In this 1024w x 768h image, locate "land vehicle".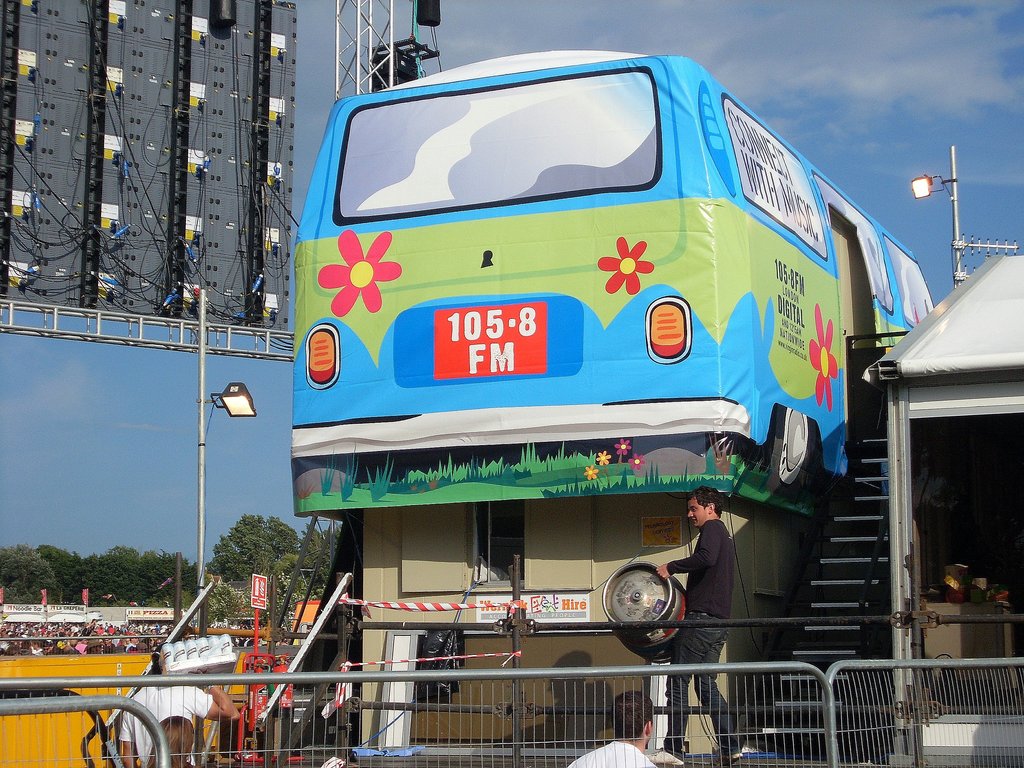
Bounding box: 296:61:956:544.
